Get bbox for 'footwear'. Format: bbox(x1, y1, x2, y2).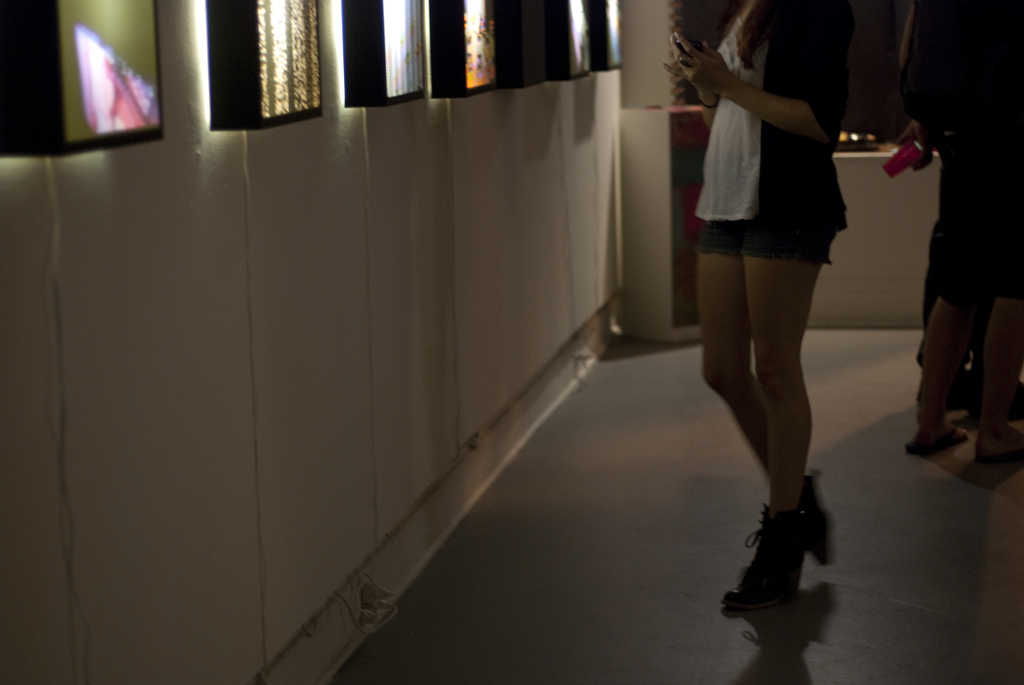
bbox(796, 471, 838, 568).
